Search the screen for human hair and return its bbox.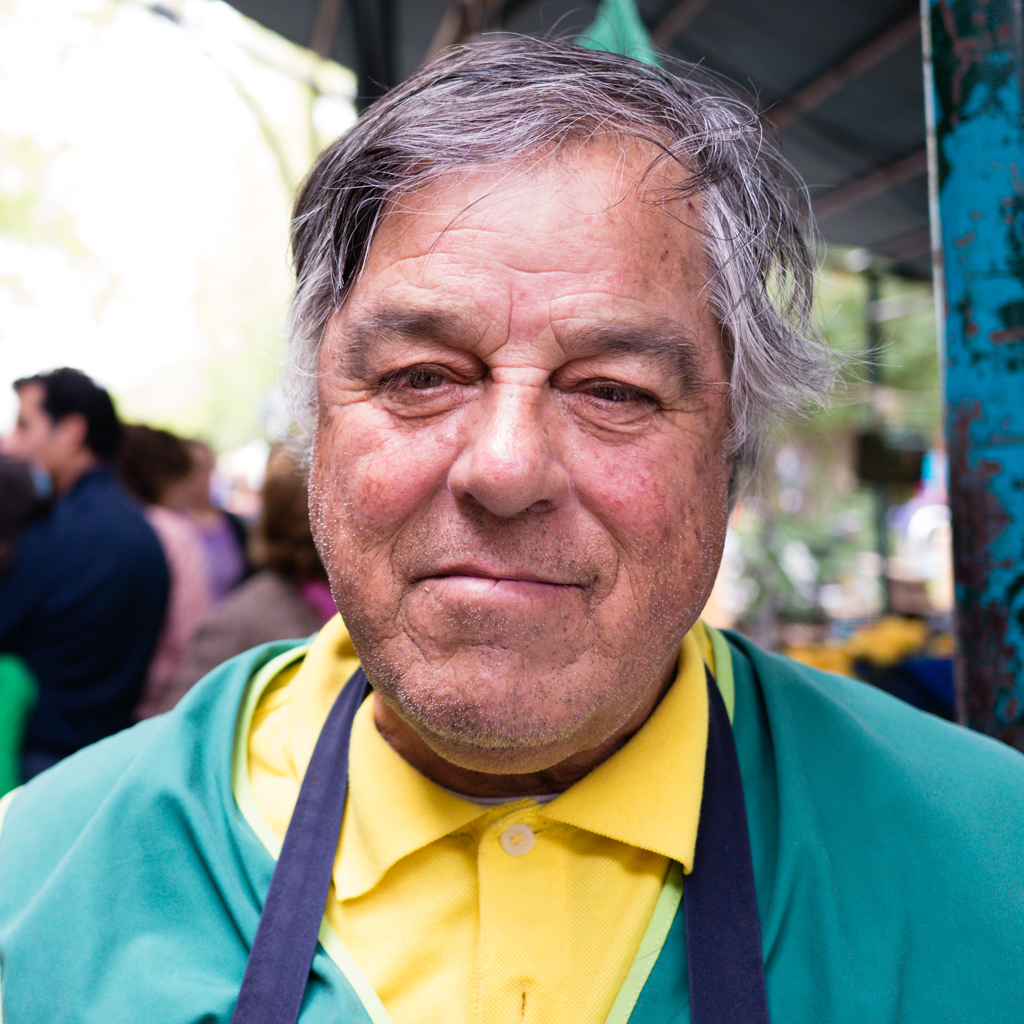
Found: select_region(263, 20, 868, 469).
